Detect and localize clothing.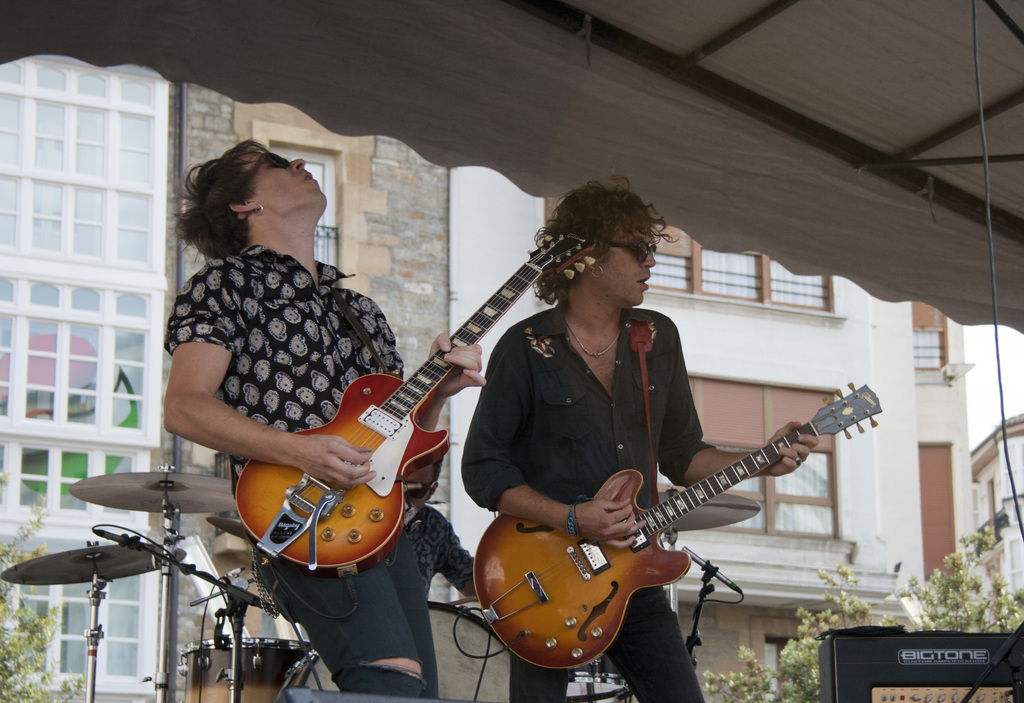
Localized at 460:301:717:702.
